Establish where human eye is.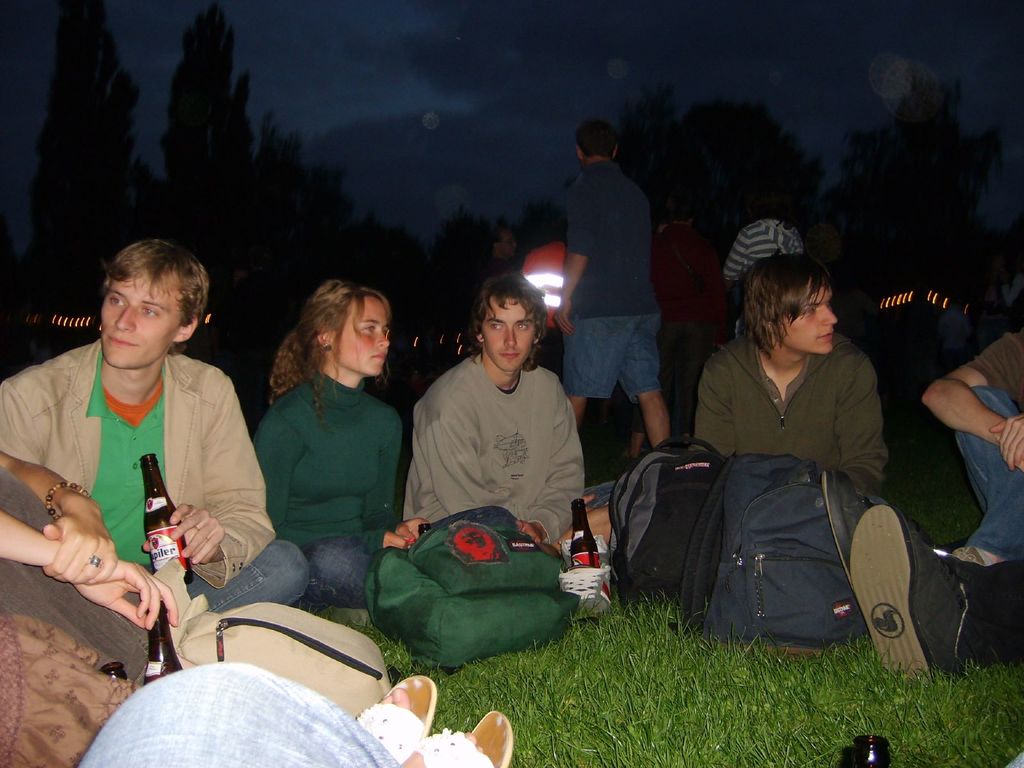
Established at rect(488, 326, 504, 332).
